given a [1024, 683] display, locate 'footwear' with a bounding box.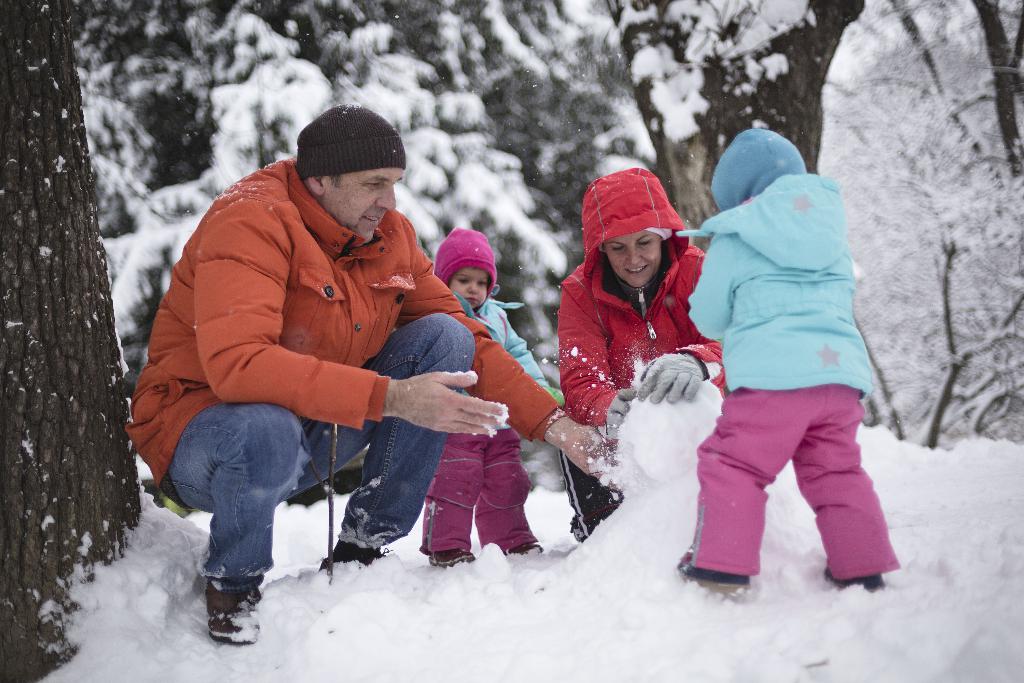
Located: 682,559,744,591.
